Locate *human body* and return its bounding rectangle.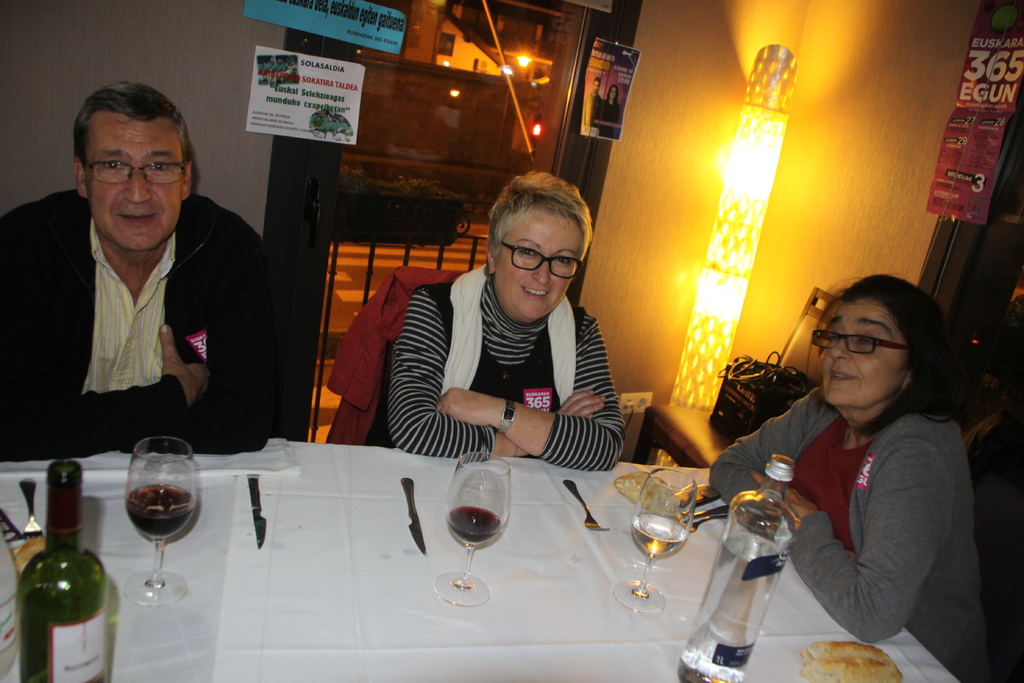
[x1=0, y1=80, x2=278, y2=470].
